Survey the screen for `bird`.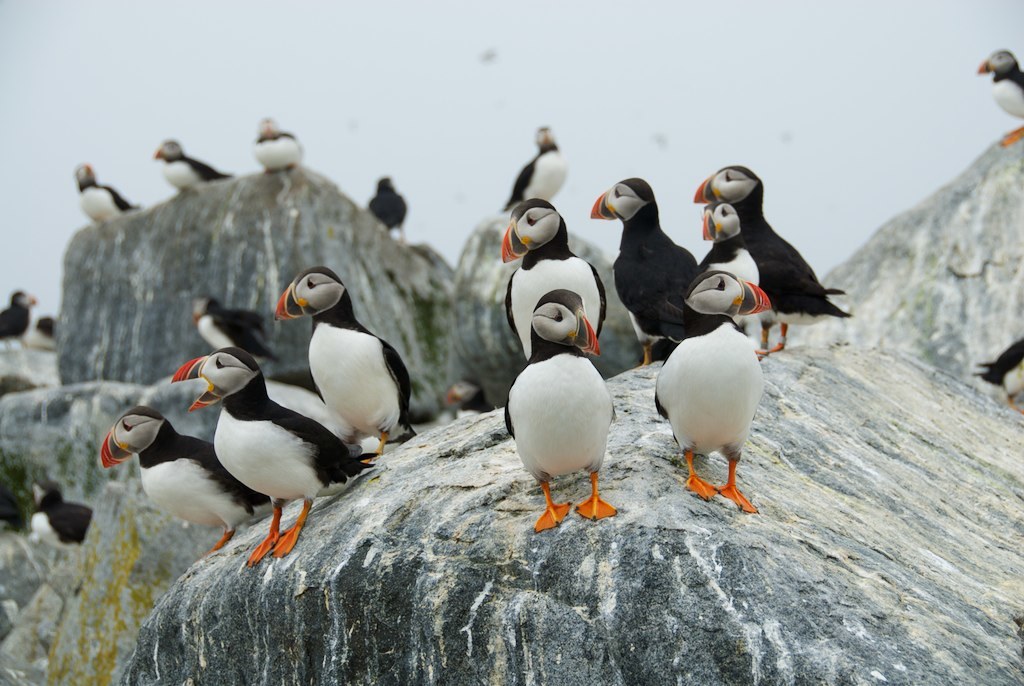
Survey found: detection(0, 288, 35, 350).
